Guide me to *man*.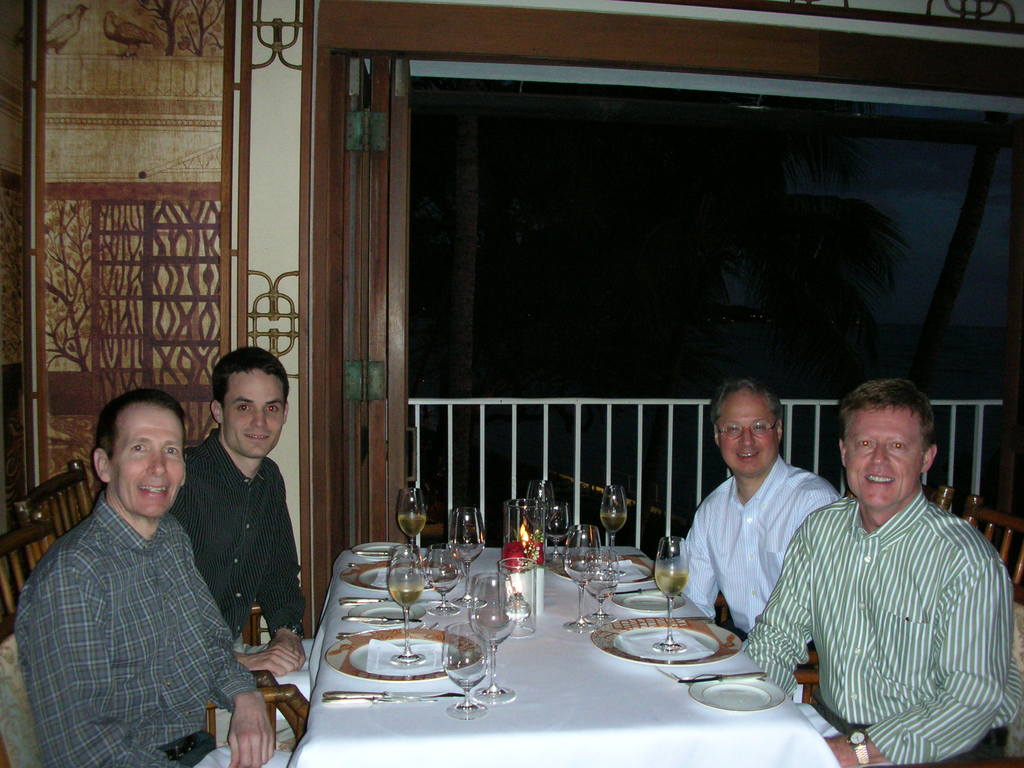
Guidance: [x1=158, y1=346, x2=326, y2=721].
